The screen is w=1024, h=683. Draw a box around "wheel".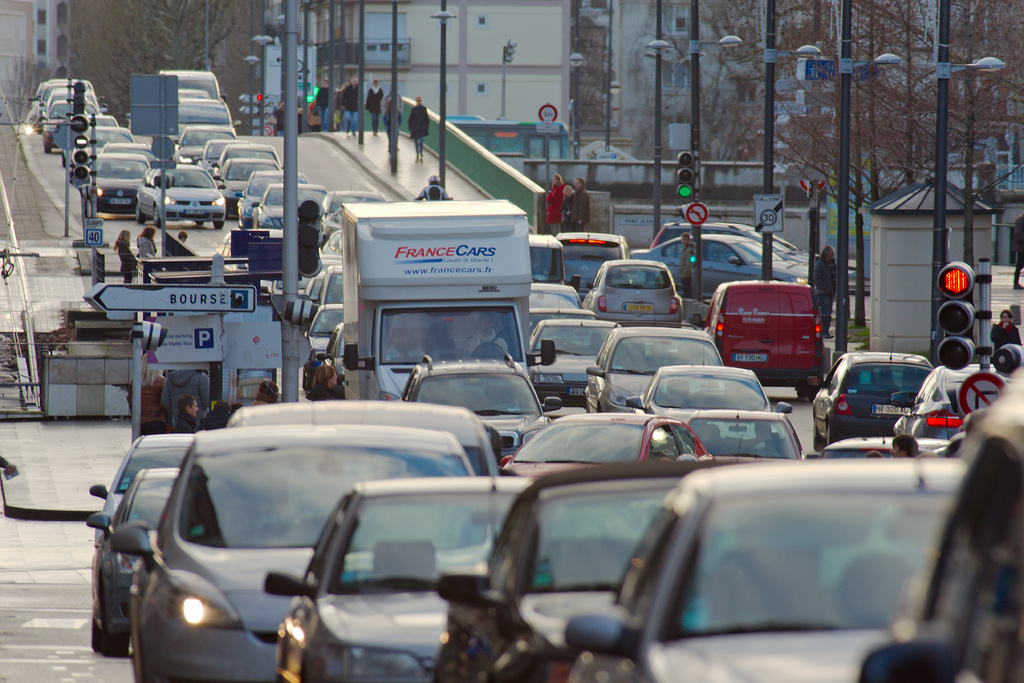
bbox=(86, 547, 134, 655).
